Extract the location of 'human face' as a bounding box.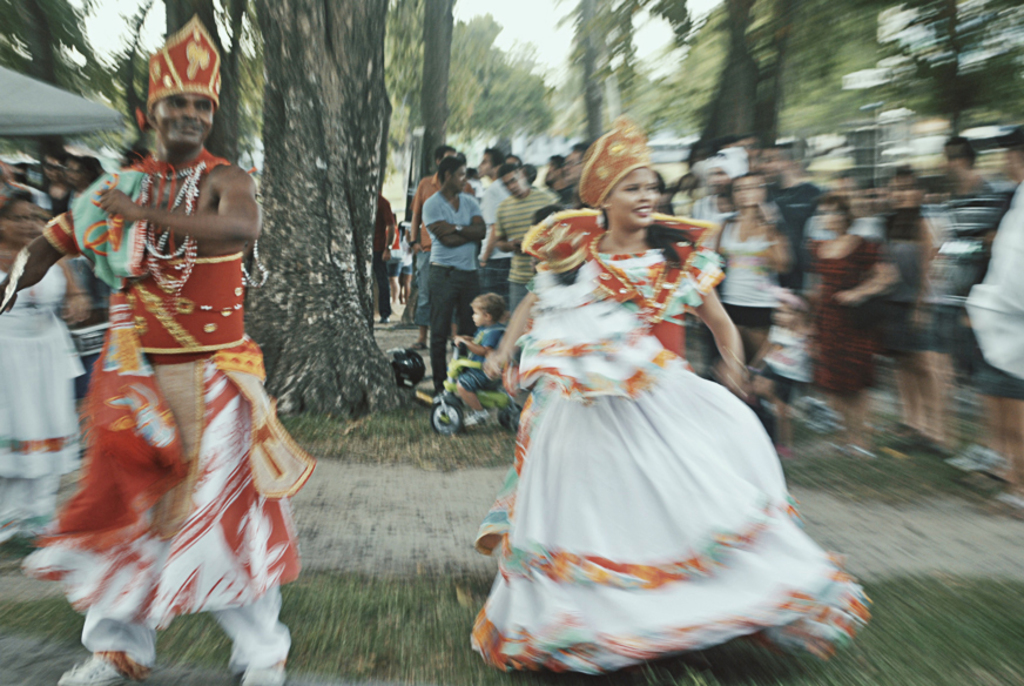
box=[501, 176, 525, 200].
